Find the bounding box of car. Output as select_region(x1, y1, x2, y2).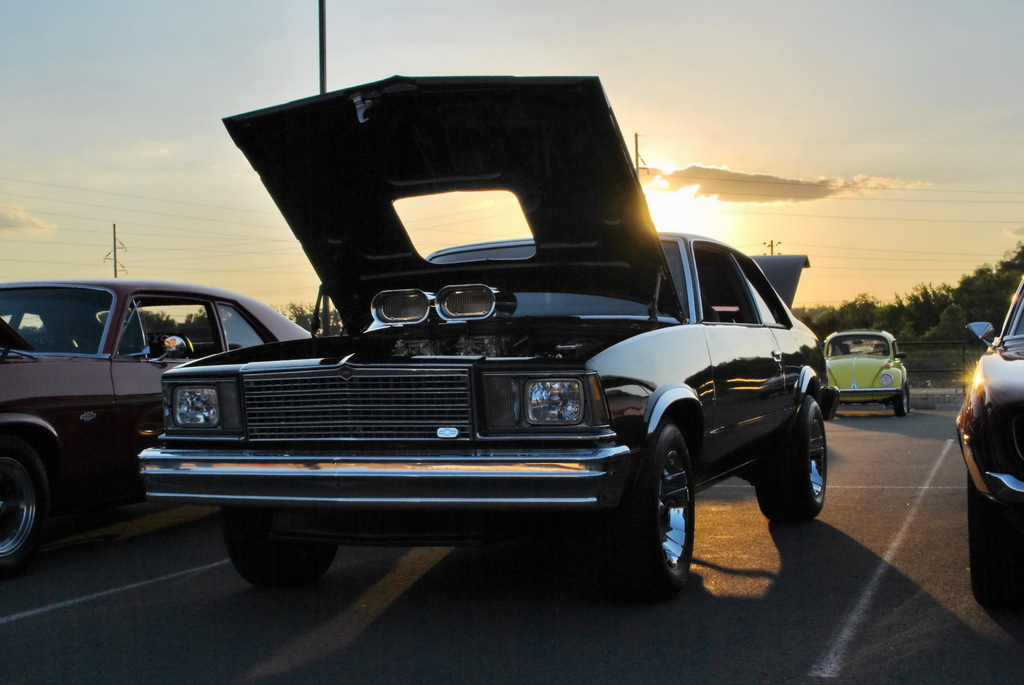
select_region(820, 328, 915, 419).
